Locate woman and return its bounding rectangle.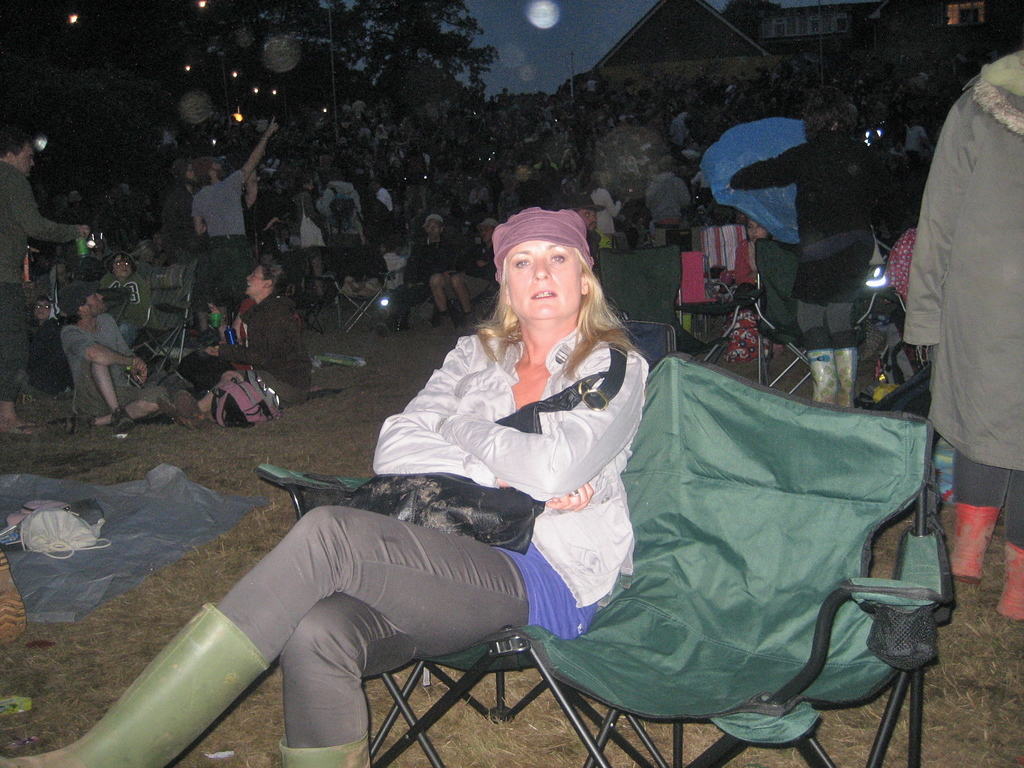
locate(0, 207, 651, 767).
